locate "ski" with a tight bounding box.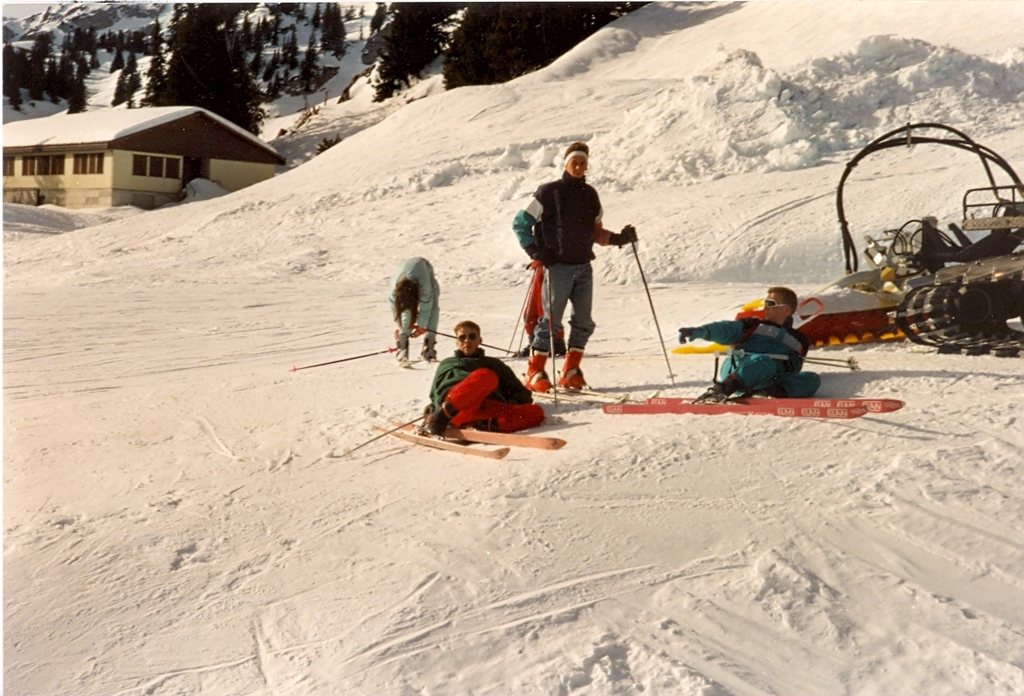
x1=412, y1=358, x2=442, y2=365.
